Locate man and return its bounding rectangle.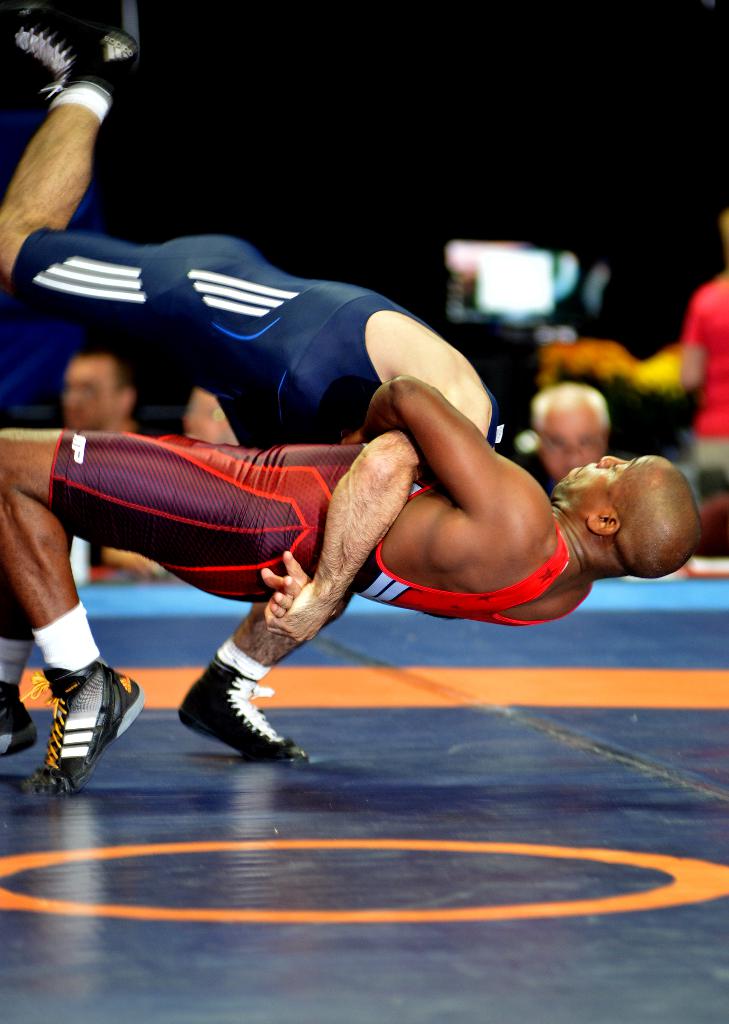
(x1=0, y1=381, x2=708, y2=798).
